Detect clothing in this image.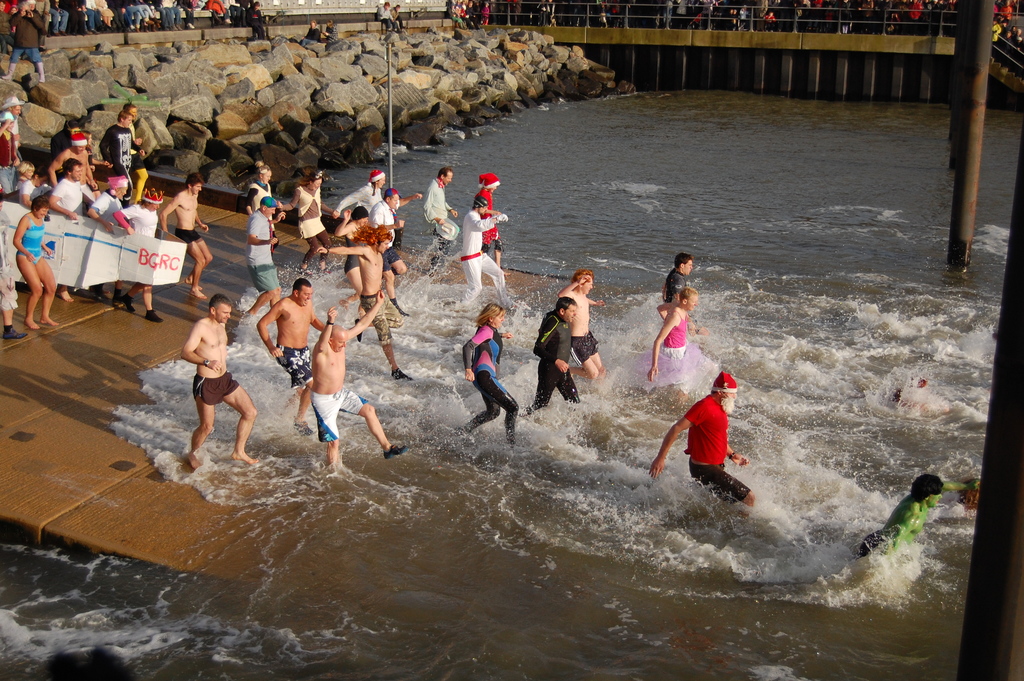
Detection: 461, 322, 522, 443.
